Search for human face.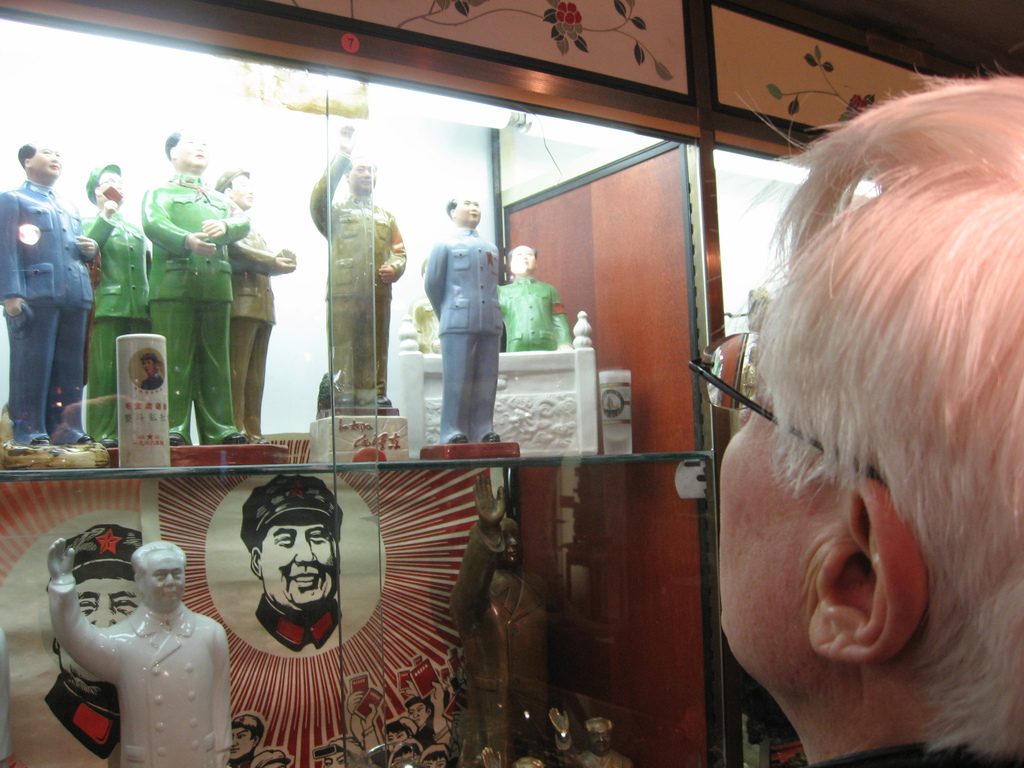
Found at pyautogui.locateOnScreen(143, 541, 184, 611).
